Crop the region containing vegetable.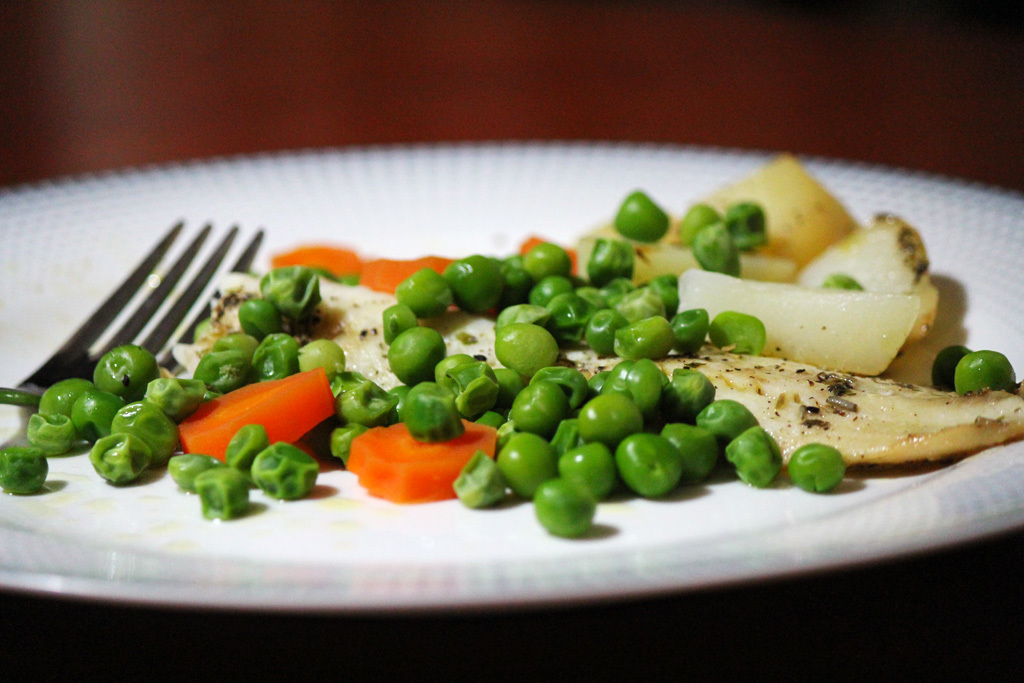
Crop region: bbox(830, 271, 868, 291).
